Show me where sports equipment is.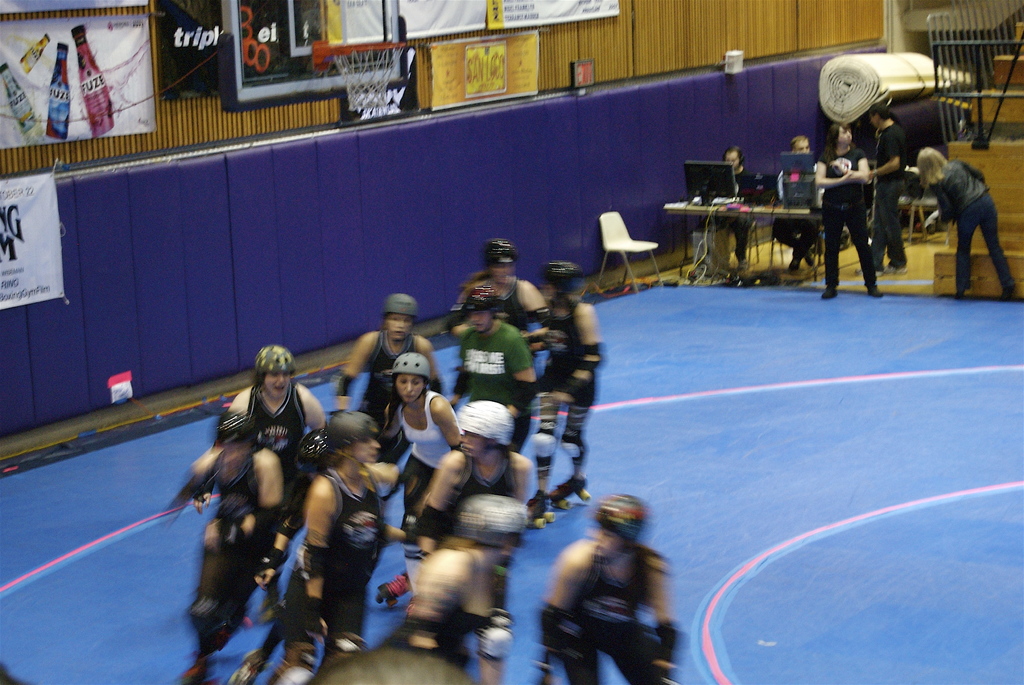
sports equipment is at (left=465, top=495, right=525, bottom=547).
